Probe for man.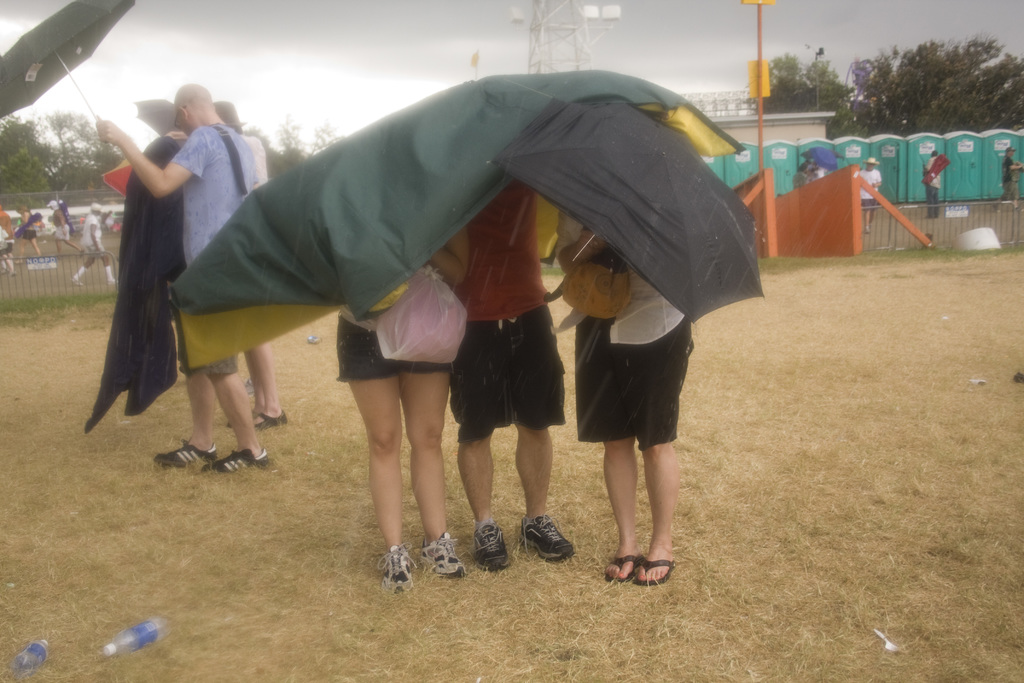
Probe result: 922/150/945/218.
